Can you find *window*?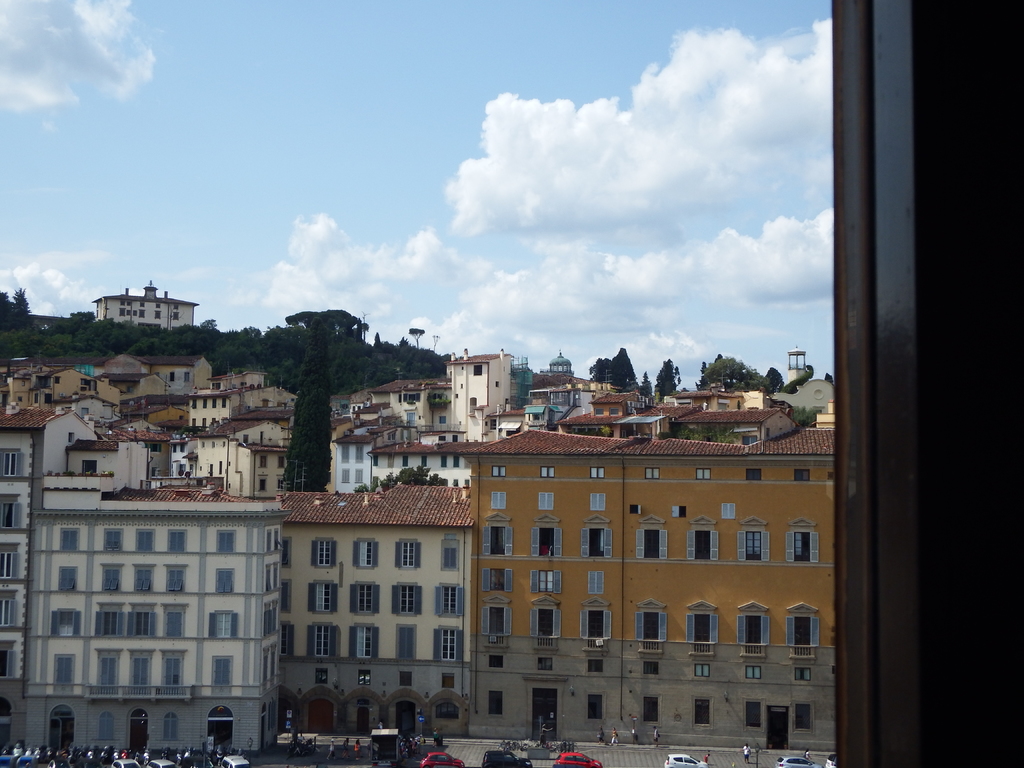
Yes, bounding box: <bbox>689, 612, 718, 644</bbox>.
